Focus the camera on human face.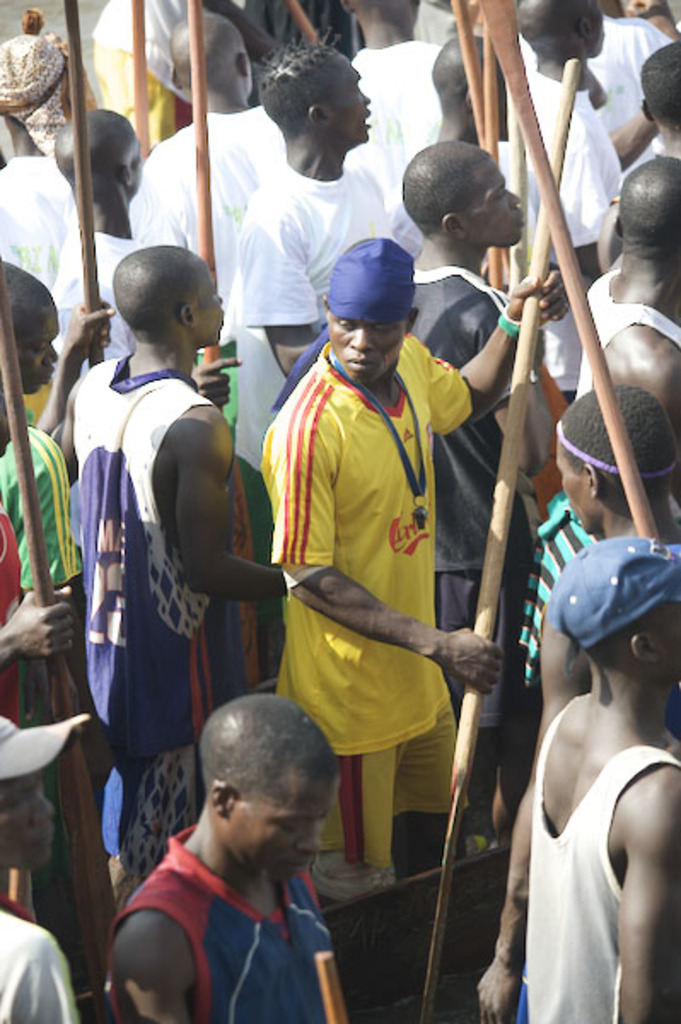
Focus region: (0,771,56,874).
